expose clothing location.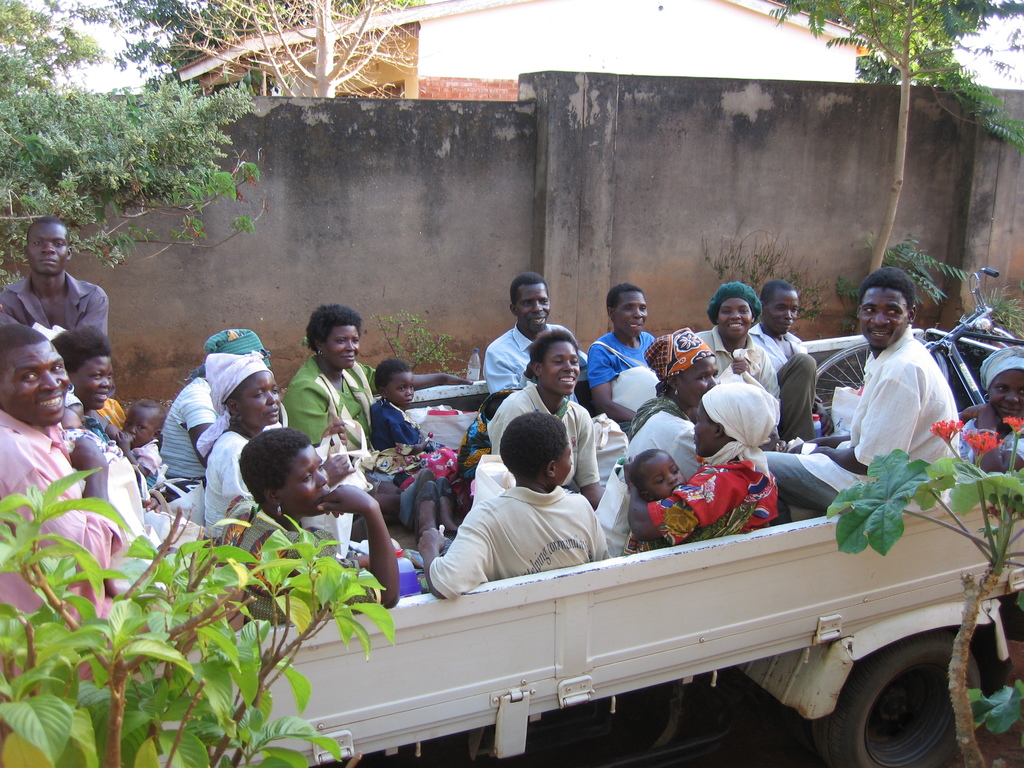
Exposed at 588/327/654/389.
